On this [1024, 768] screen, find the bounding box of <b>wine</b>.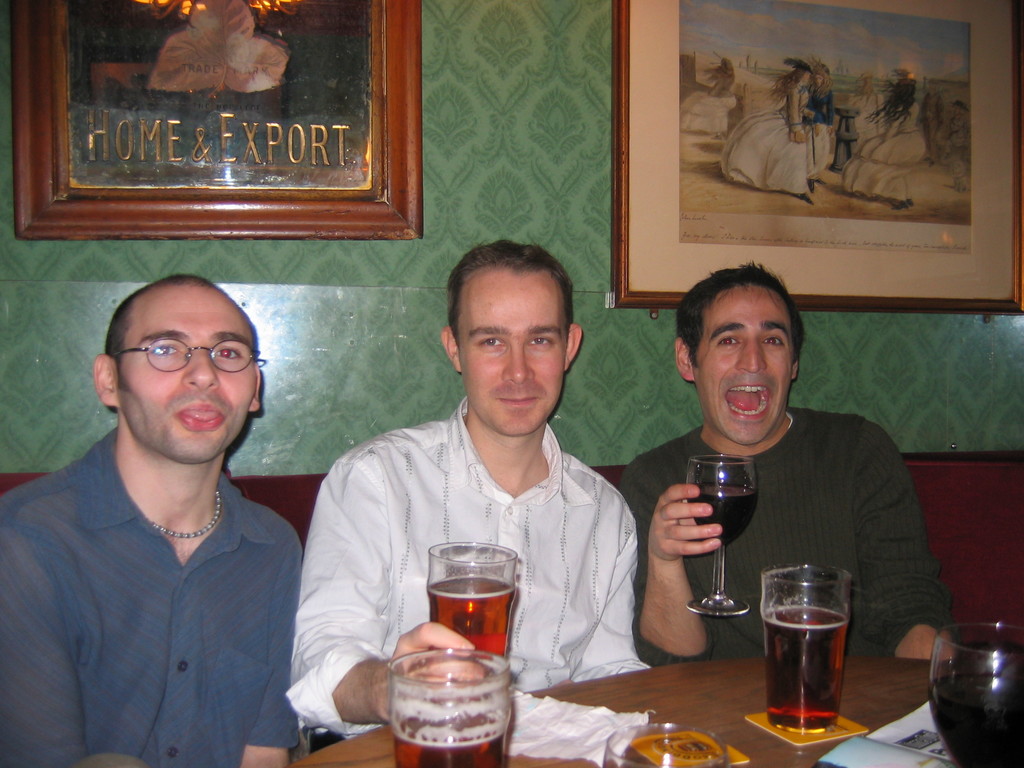
Bounding box: box=[424, 577, 513, 660].
